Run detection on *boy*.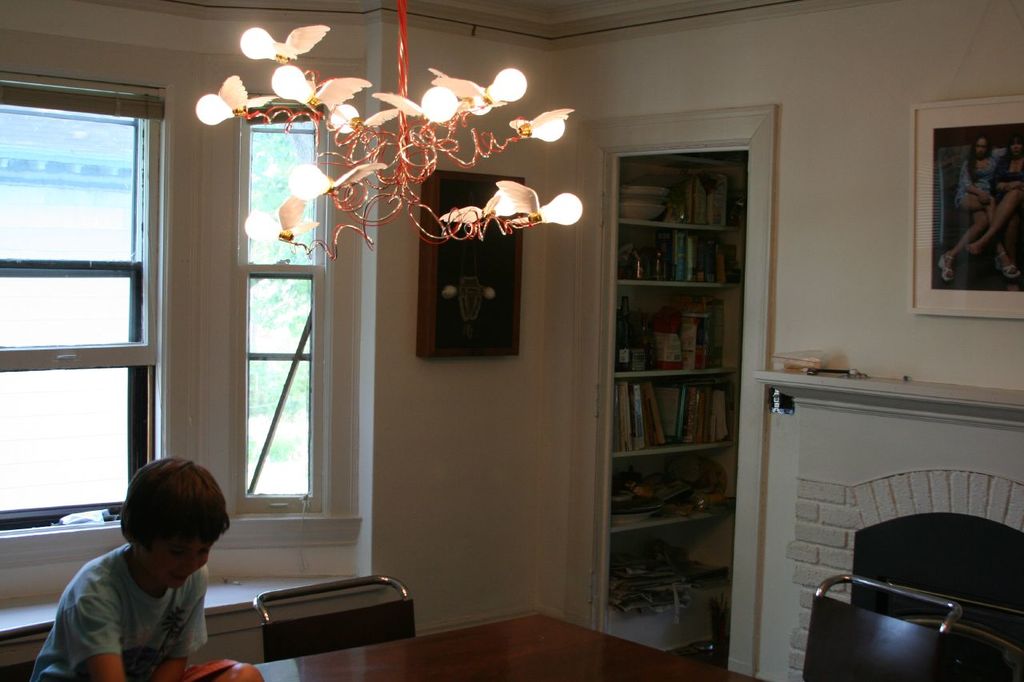
Result: [left=58, top=477, right=227, bottom=675].
